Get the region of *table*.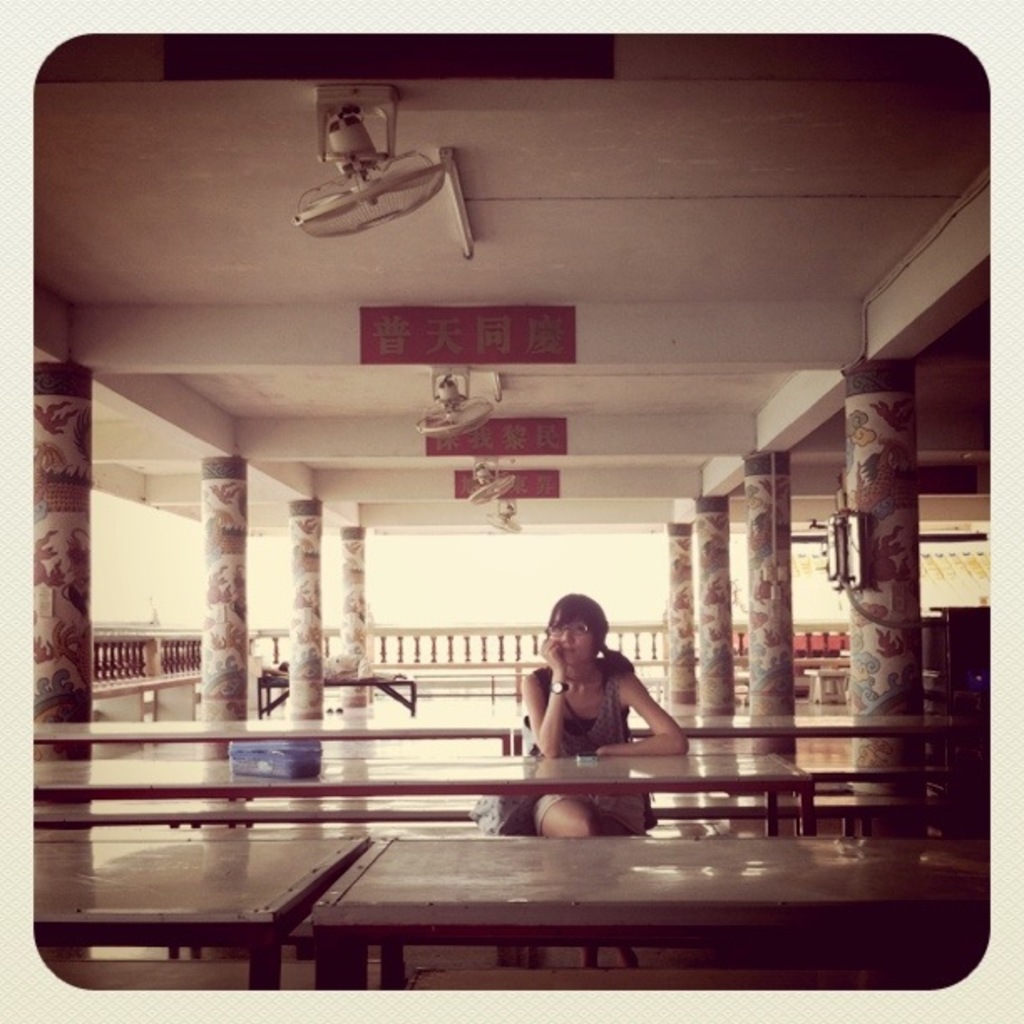
(33, 833, 363, 986).
